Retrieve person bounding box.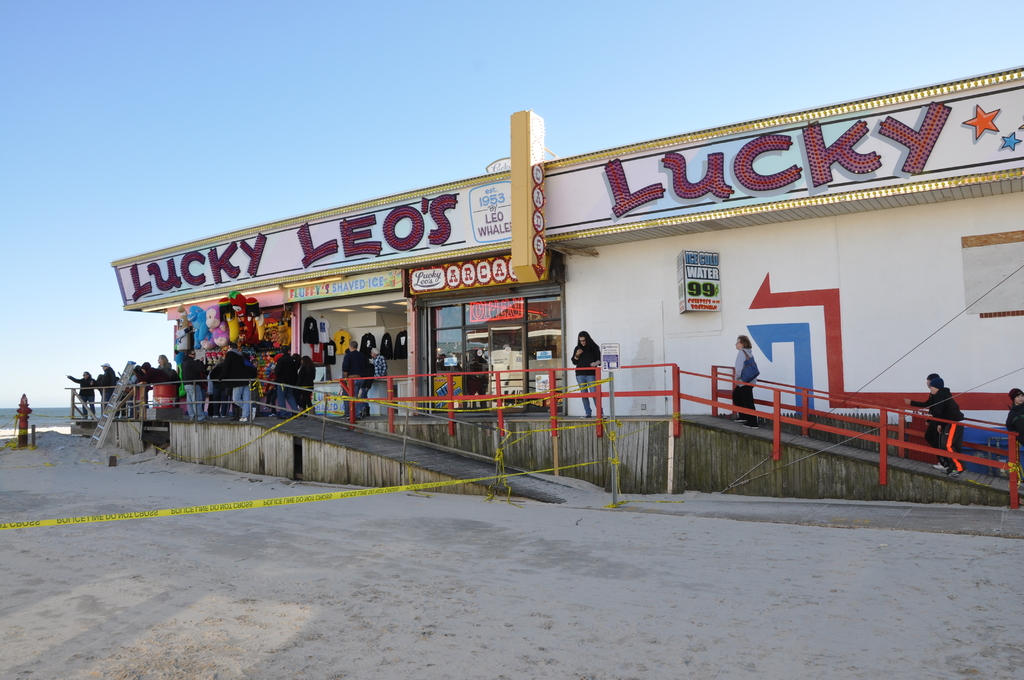
Bounding box: (731, 332, 758, 428).
